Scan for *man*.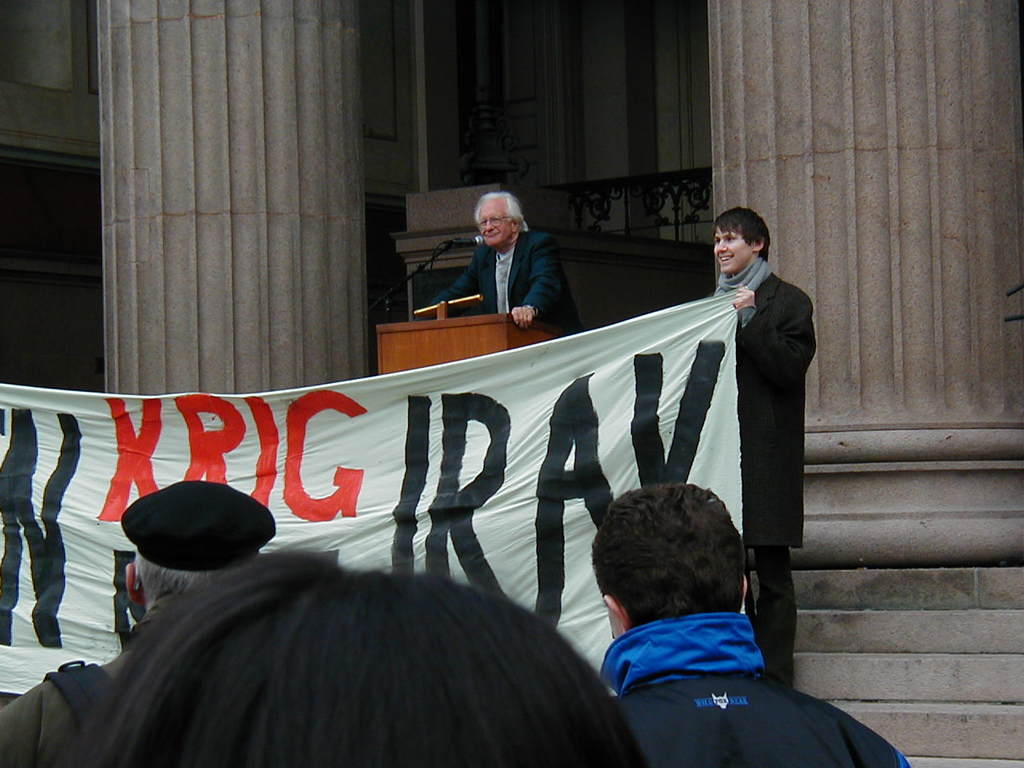
Scan result: rect(434, 193, 589, 338).
